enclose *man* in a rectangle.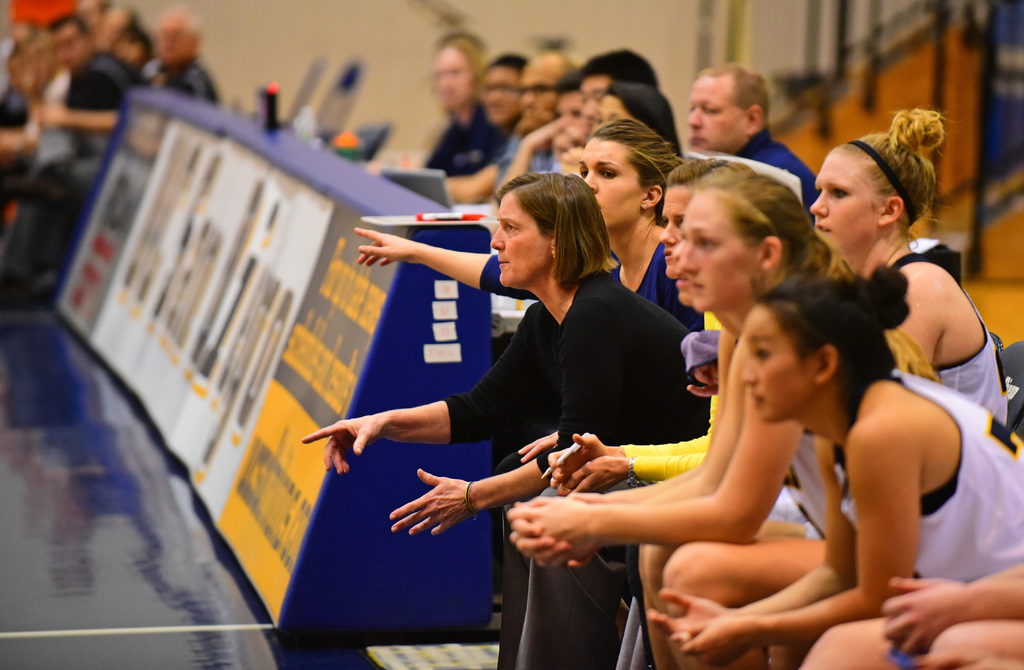
[493,49,580,191].
